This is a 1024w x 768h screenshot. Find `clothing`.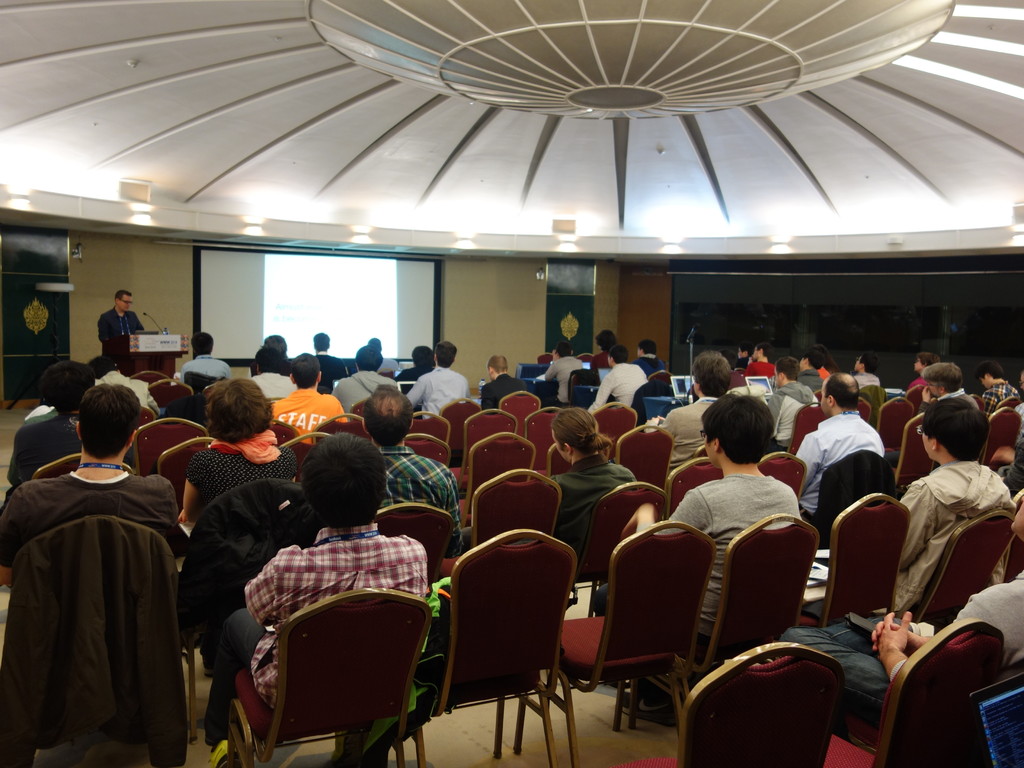
Bounding box: 795, 365, 827, 395.
